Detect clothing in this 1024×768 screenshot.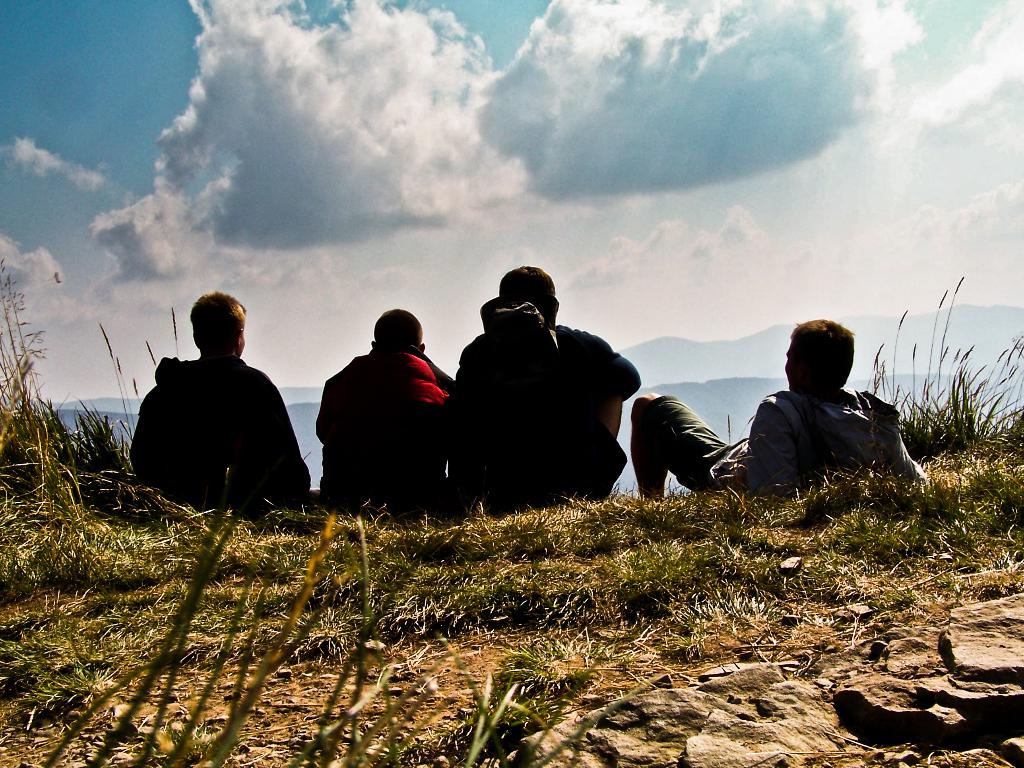
Detection: bbox=(126, 351, 302, 514).
